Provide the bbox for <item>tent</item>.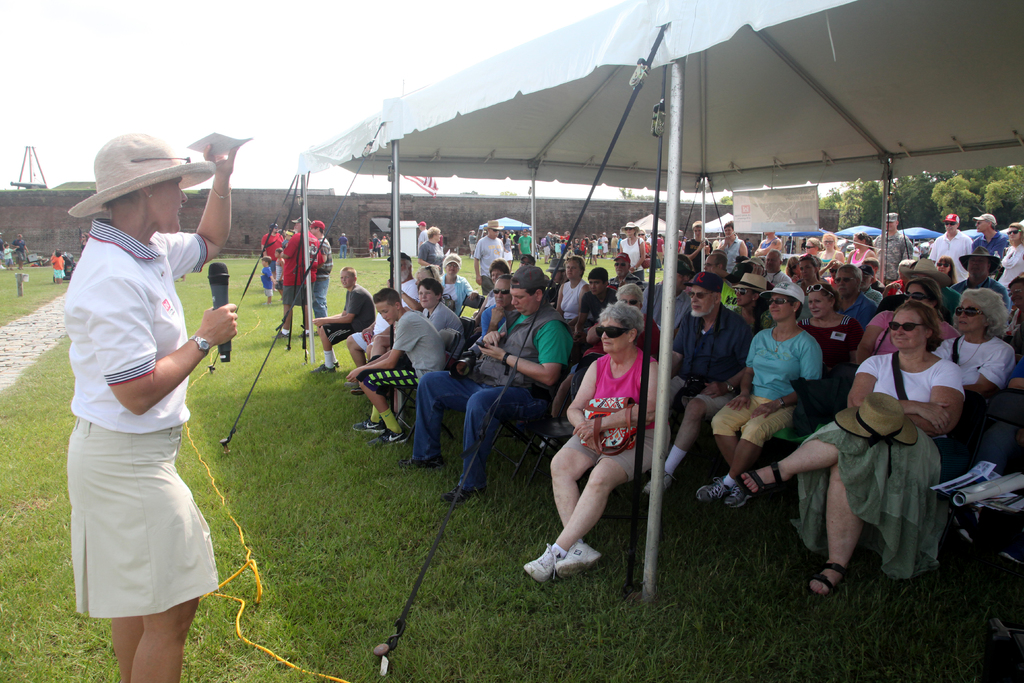
[298,0,1023,618].
